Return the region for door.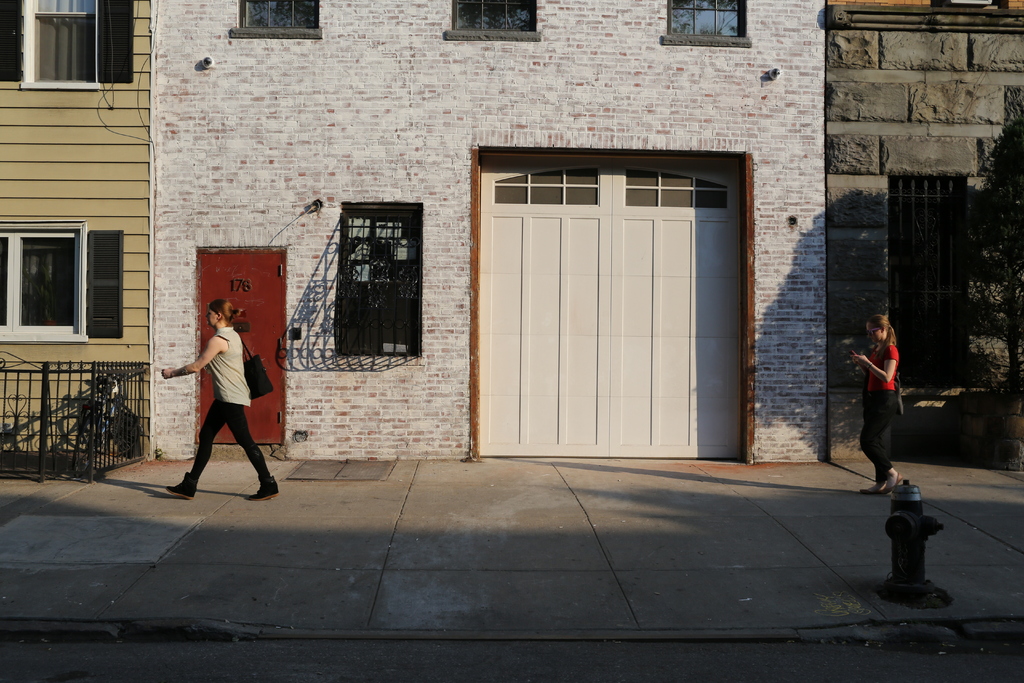
<box>476,150,749,456</box>.
